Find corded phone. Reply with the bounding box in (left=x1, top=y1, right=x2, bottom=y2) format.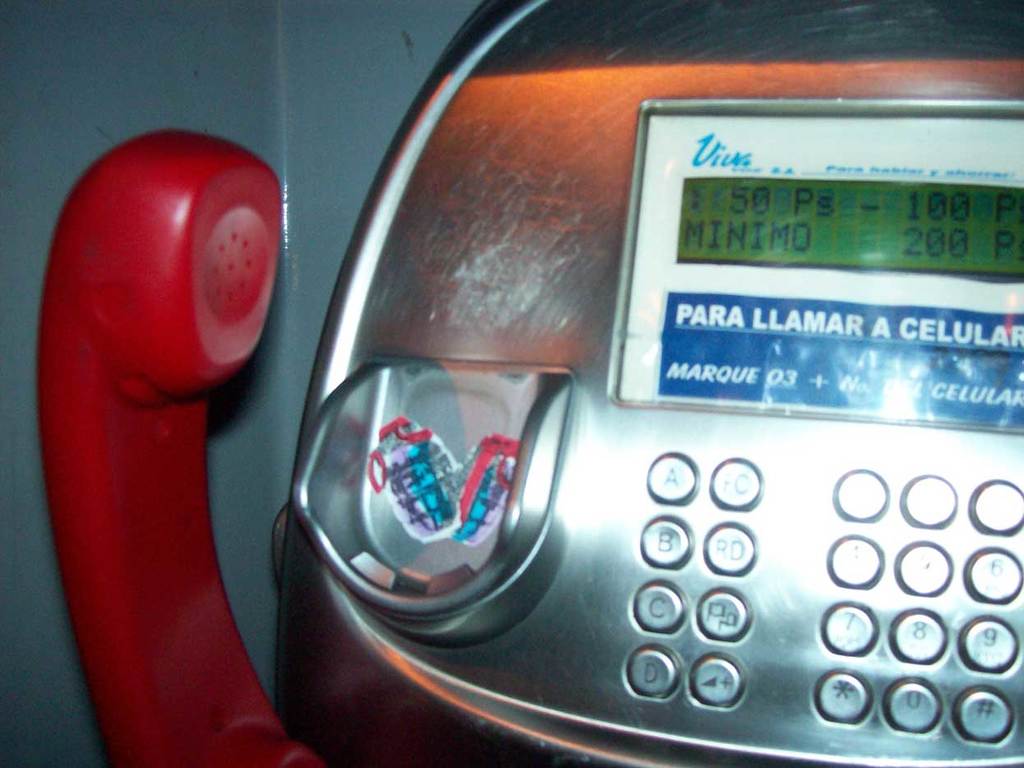
(left=36, top=0, right=1023, bottom=767).
